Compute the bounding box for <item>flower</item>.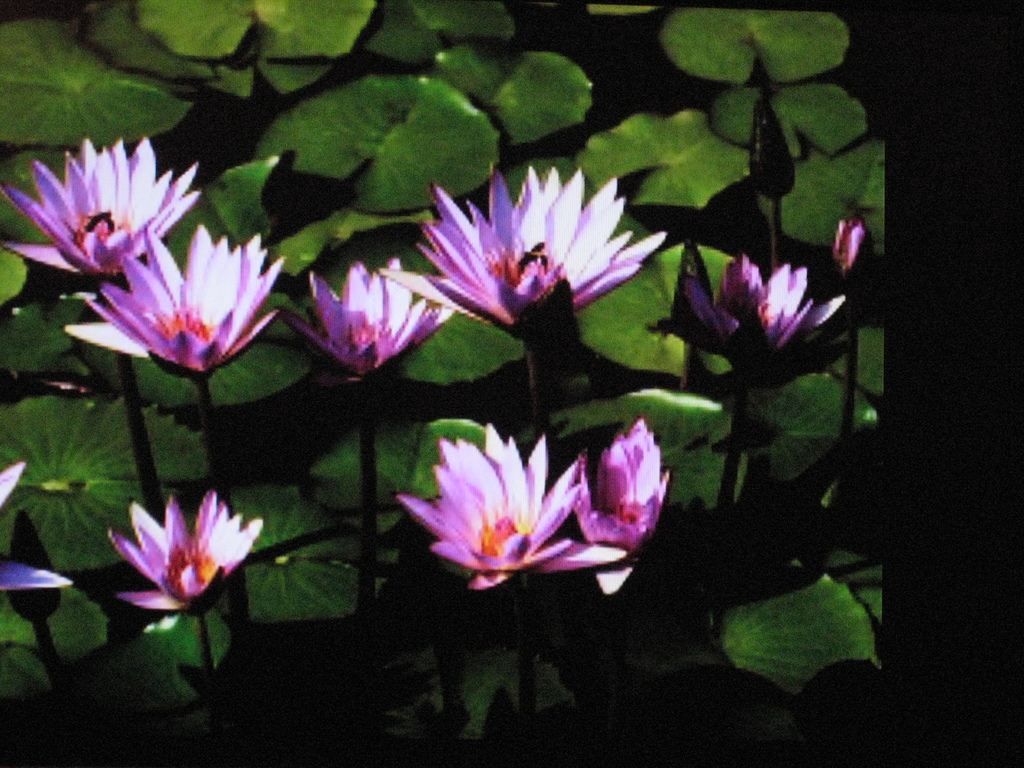
60, 221, 305, 375.
